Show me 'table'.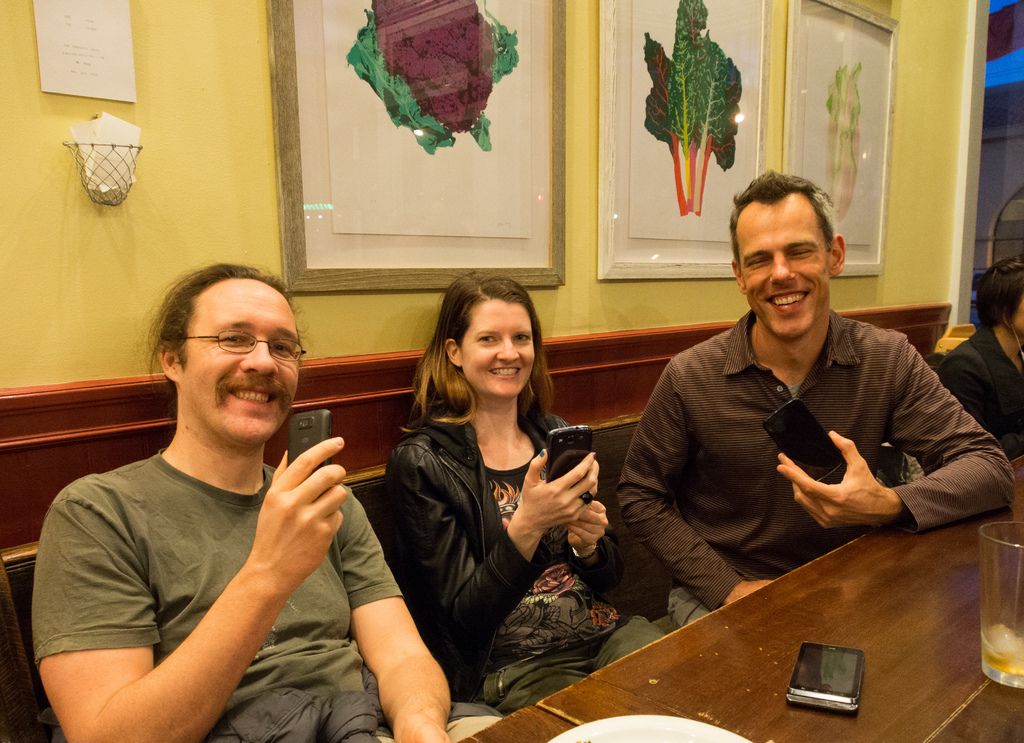
'table' is here: 501,494,1017,742.
